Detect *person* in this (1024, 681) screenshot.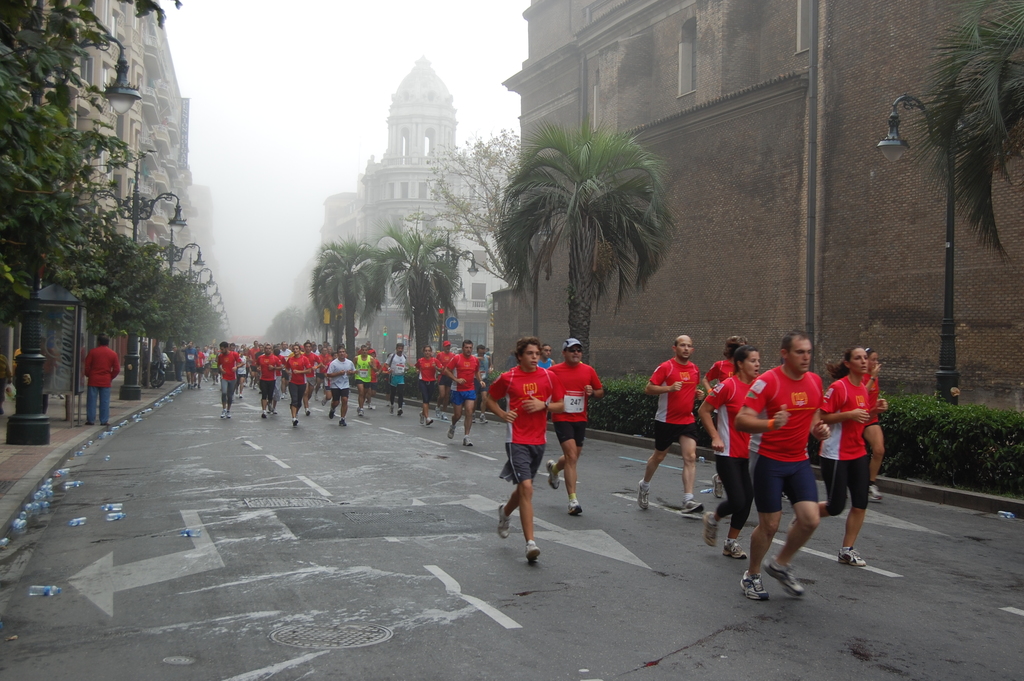
Detection: x1=385 y1=345 x2=406 y2=411.
